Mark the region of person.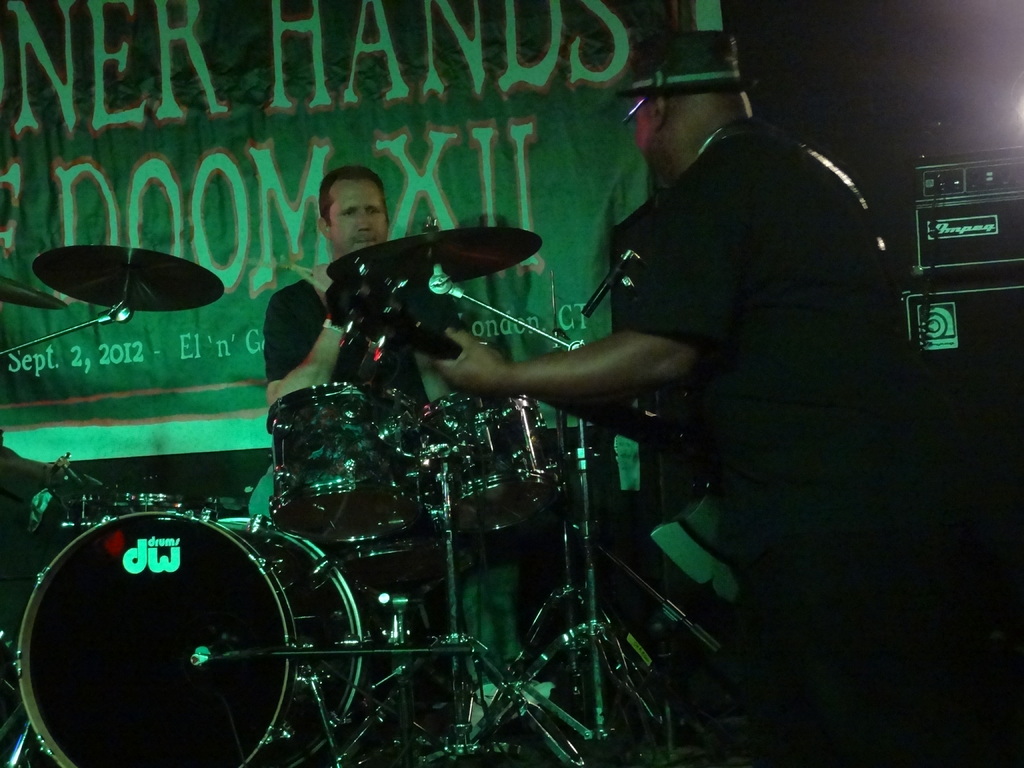
Region: [431, 26, 892, 767].
